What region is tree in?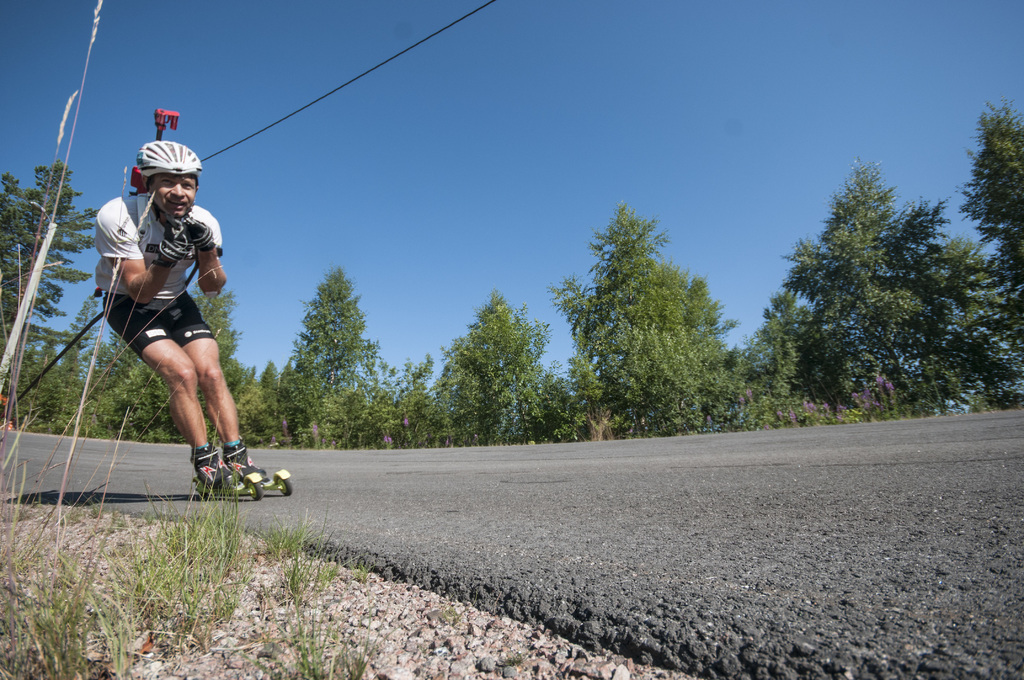
Rect(0, 152, 114, 347).
